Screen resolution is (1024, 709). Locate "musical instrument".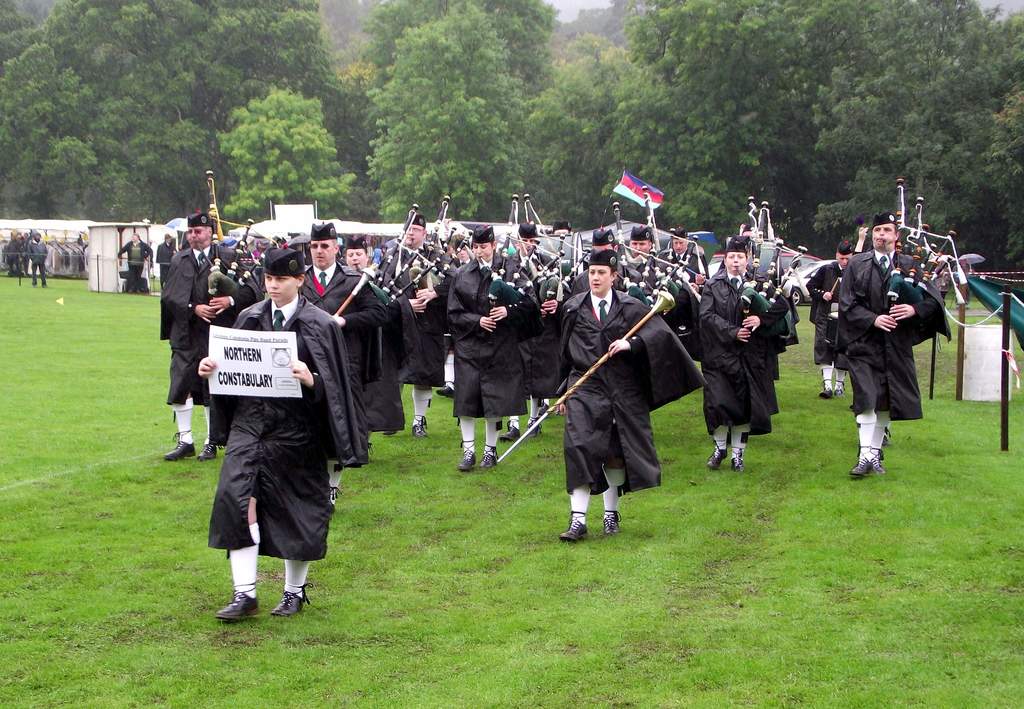
(489, 199, 563, 327).
